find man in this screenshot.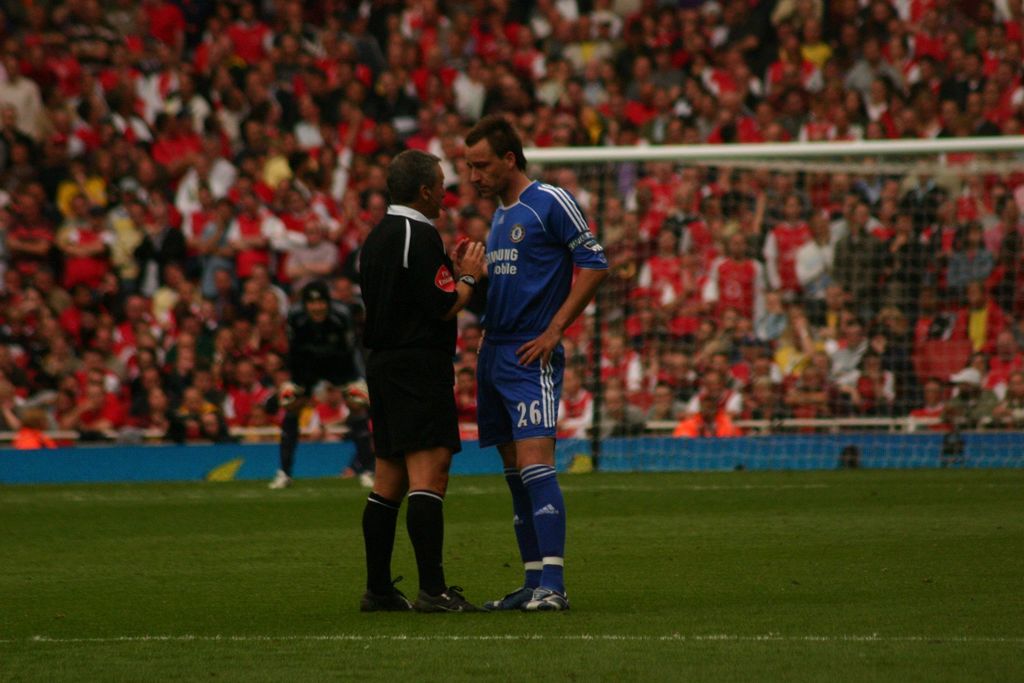
The bounding box for man is locate(338, 117, 485, 603).
